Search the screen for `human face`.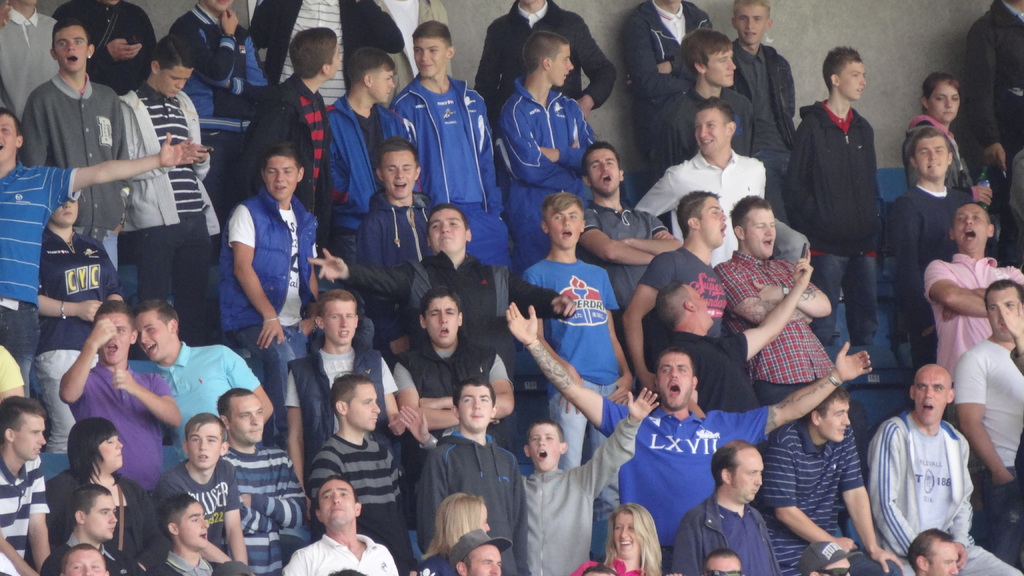
Found at bbox=[819, 399, 852, 442].
